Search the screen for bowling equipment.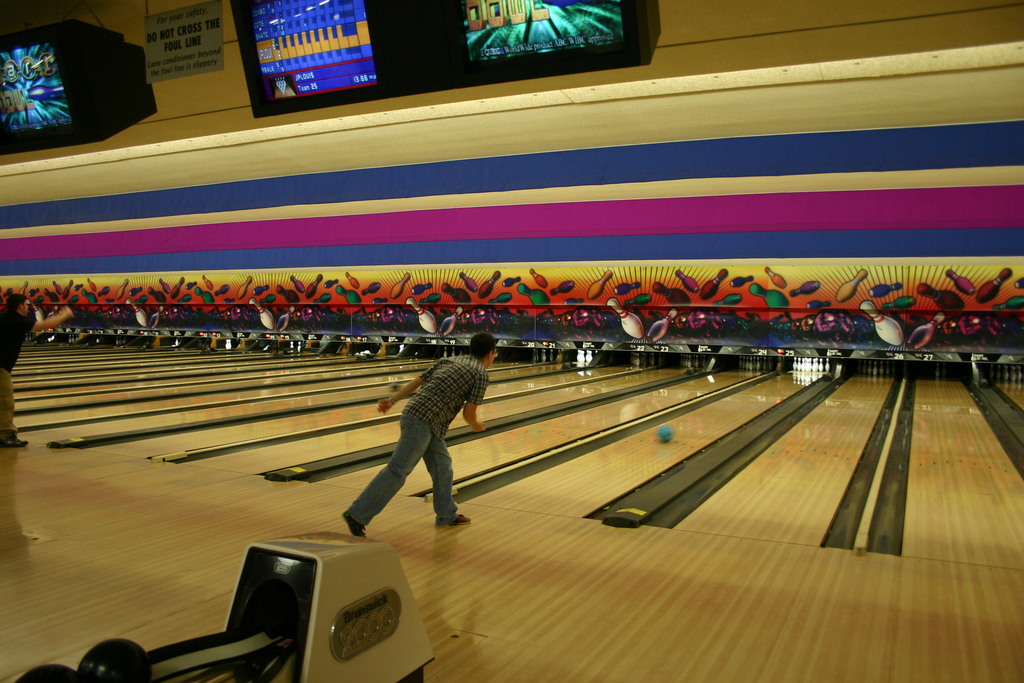
Found at rect(63, 283, 76, 301).
